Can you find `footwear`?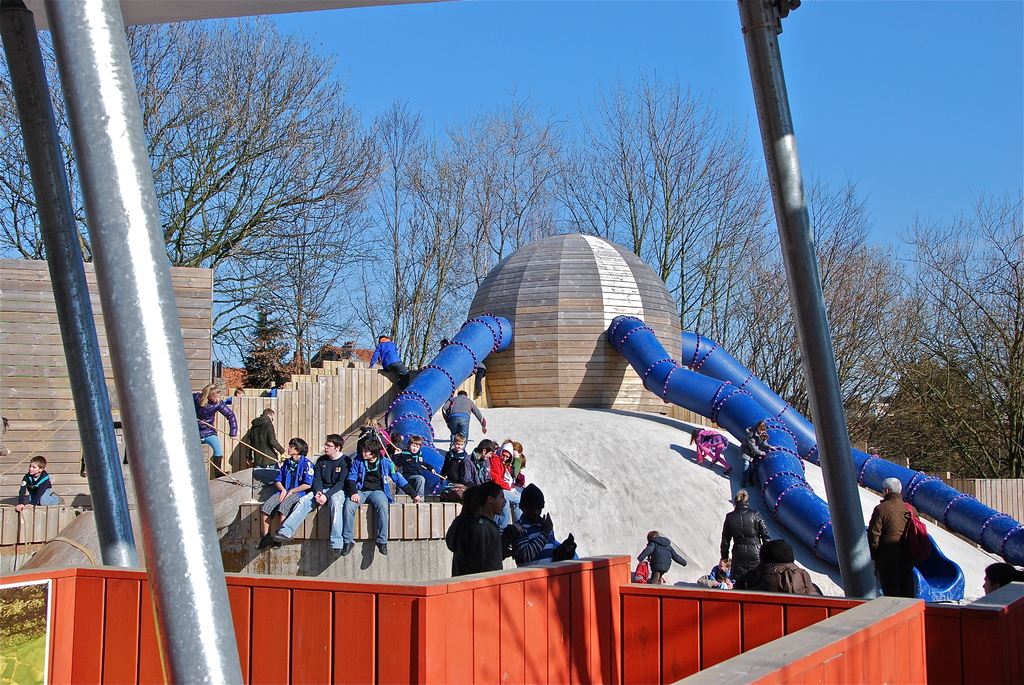
Yes, bounding box: (724, 464, 732, 476).
